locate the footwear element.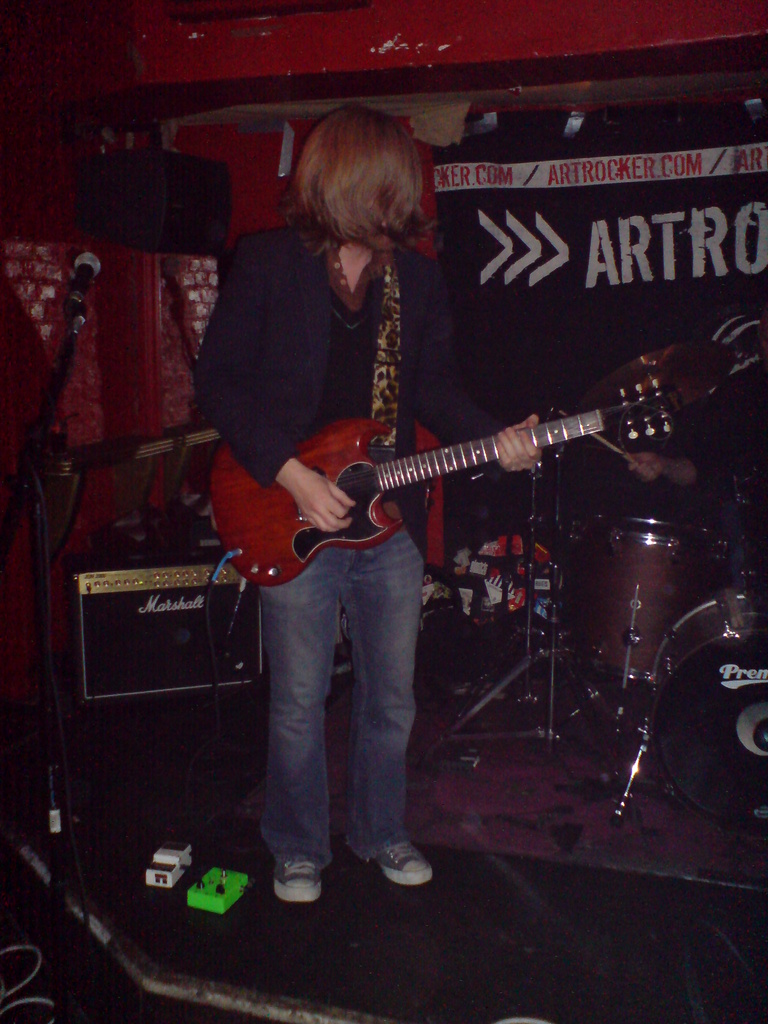
Element bbox: [x1=282, y1=854, x2=317, y2=908].
